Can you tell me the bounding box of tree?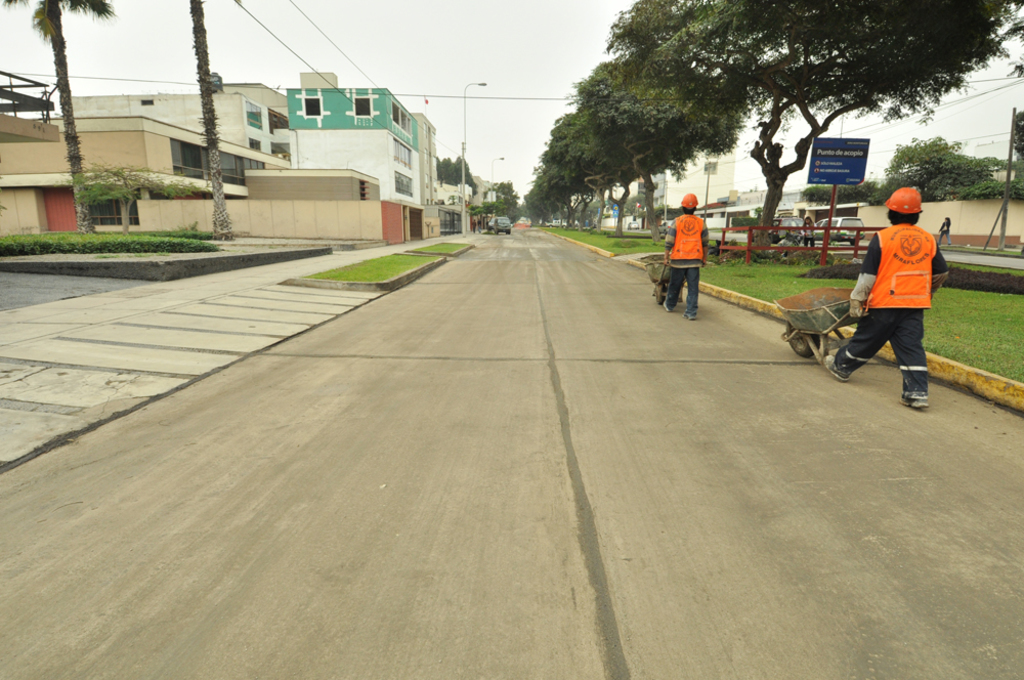
bbox(564, 59, 691, 244).
